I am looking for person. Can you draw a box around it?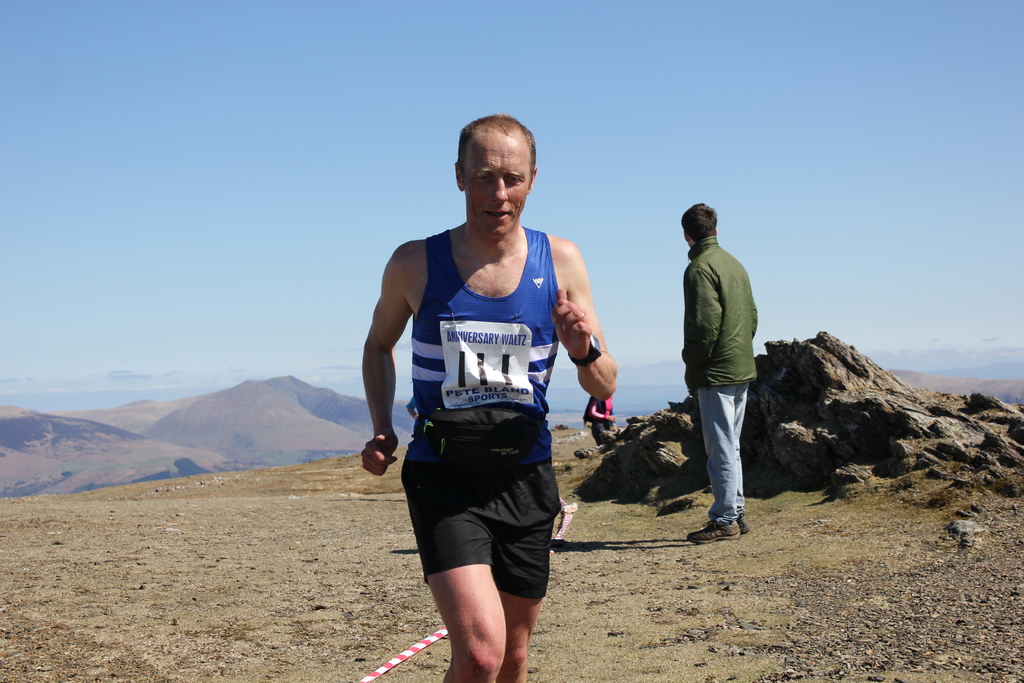
Sure, the bounding box is 362,105,625,682.
